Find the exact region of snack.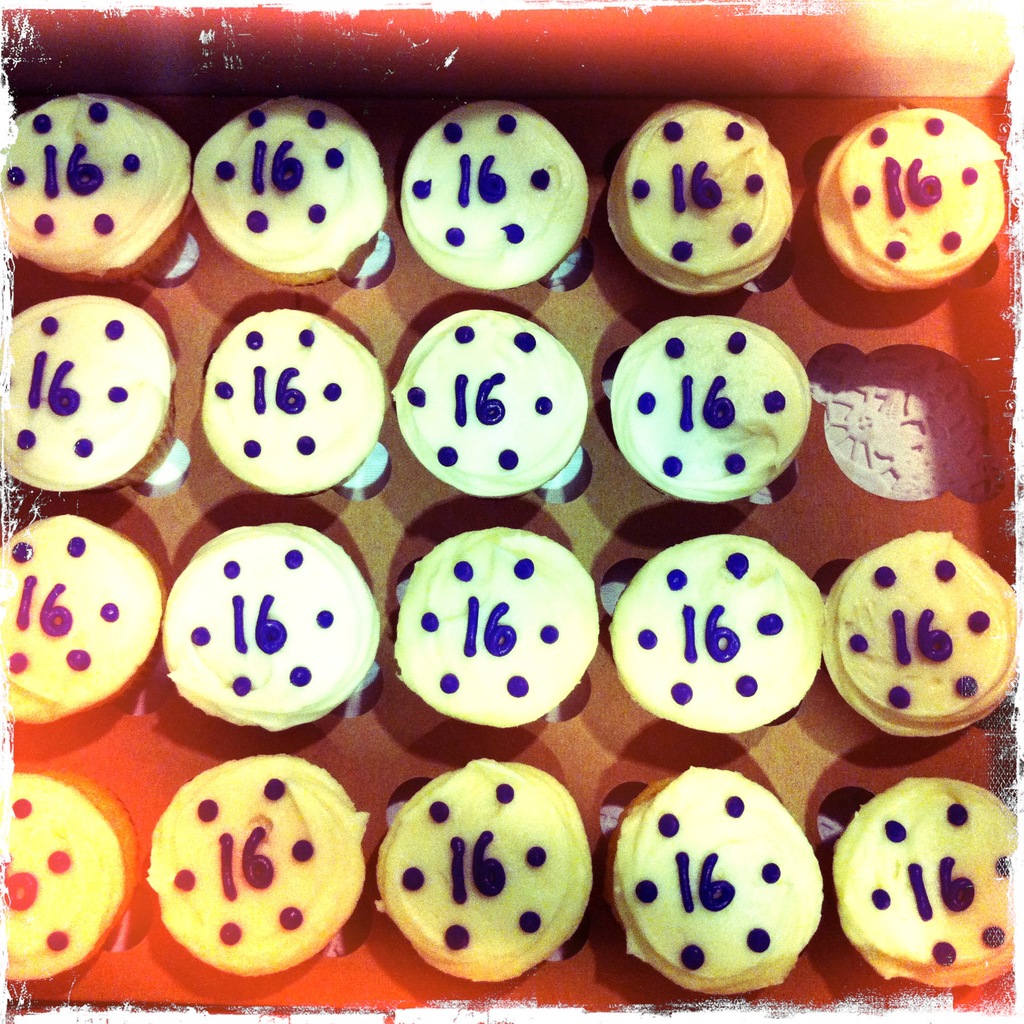
Exact region: bbox=(610, 767, 825, 1000).
